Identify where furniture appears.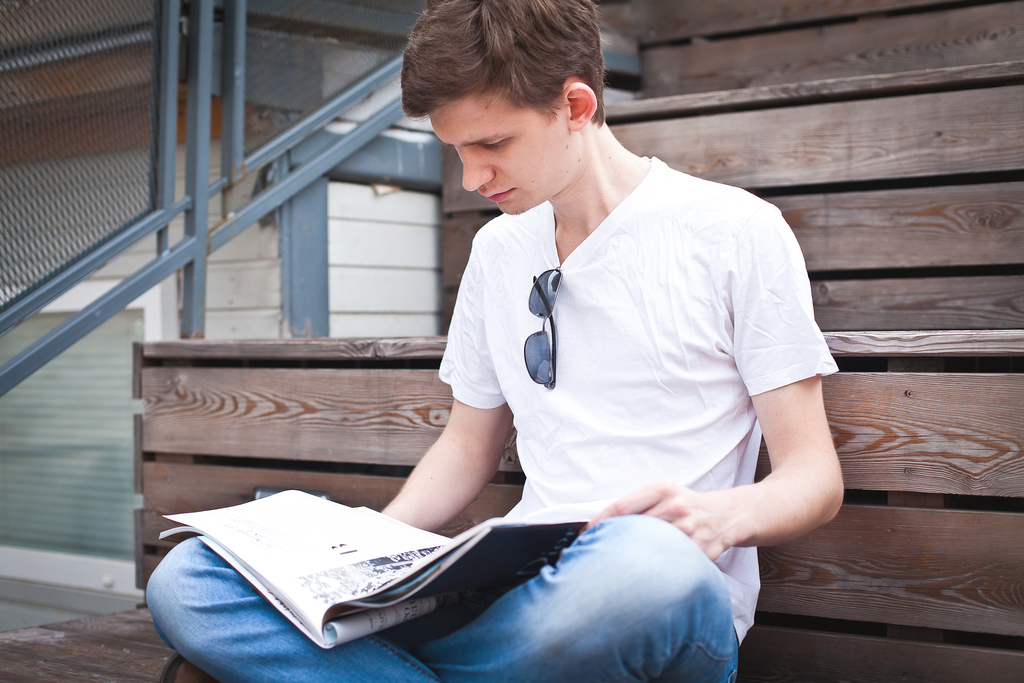
Appears at bbox=[0, 0, 1023, 682].
